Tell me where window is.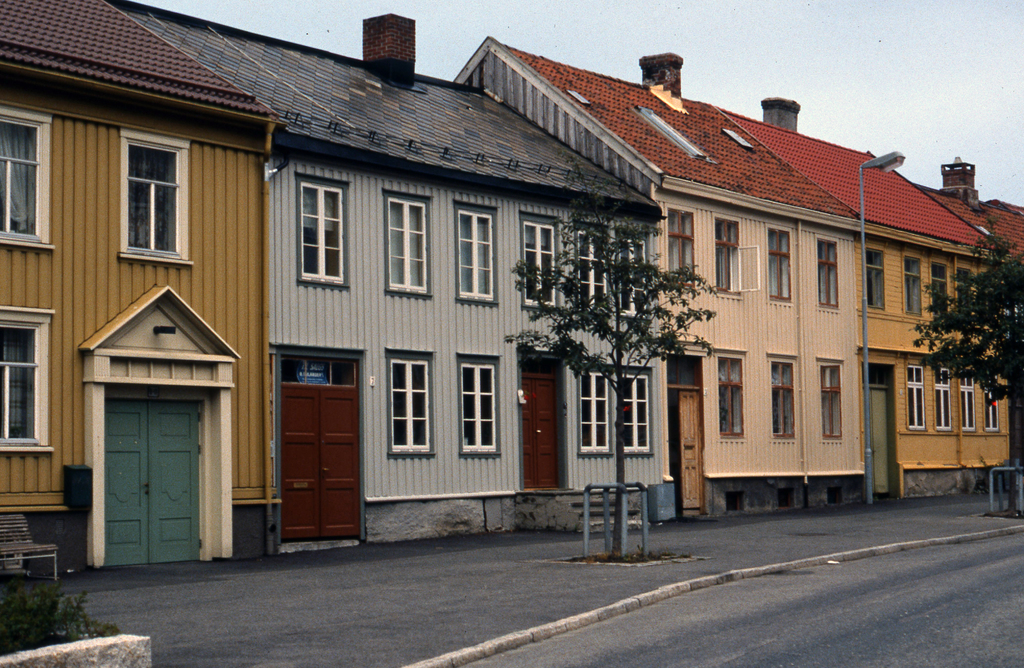
window is at select_region(387, 346, 438, 459).
